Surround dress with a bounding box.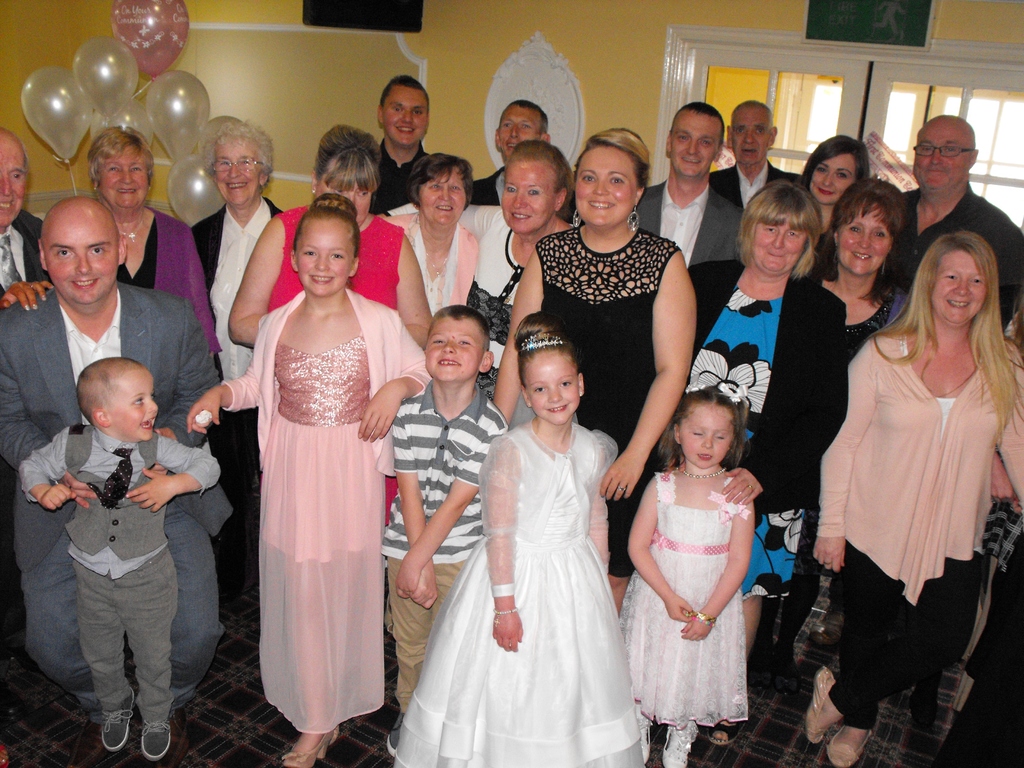
x1=614, y1=474, x2=749, y2=732.
